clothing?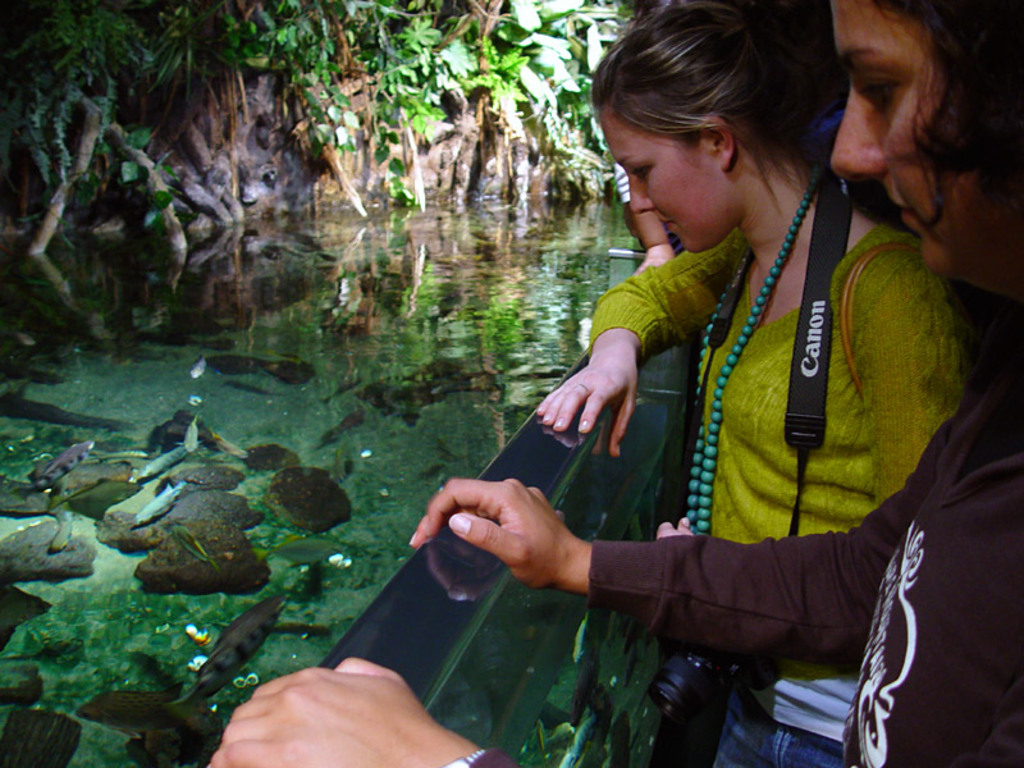
locate(593, 225, 968, 767)
